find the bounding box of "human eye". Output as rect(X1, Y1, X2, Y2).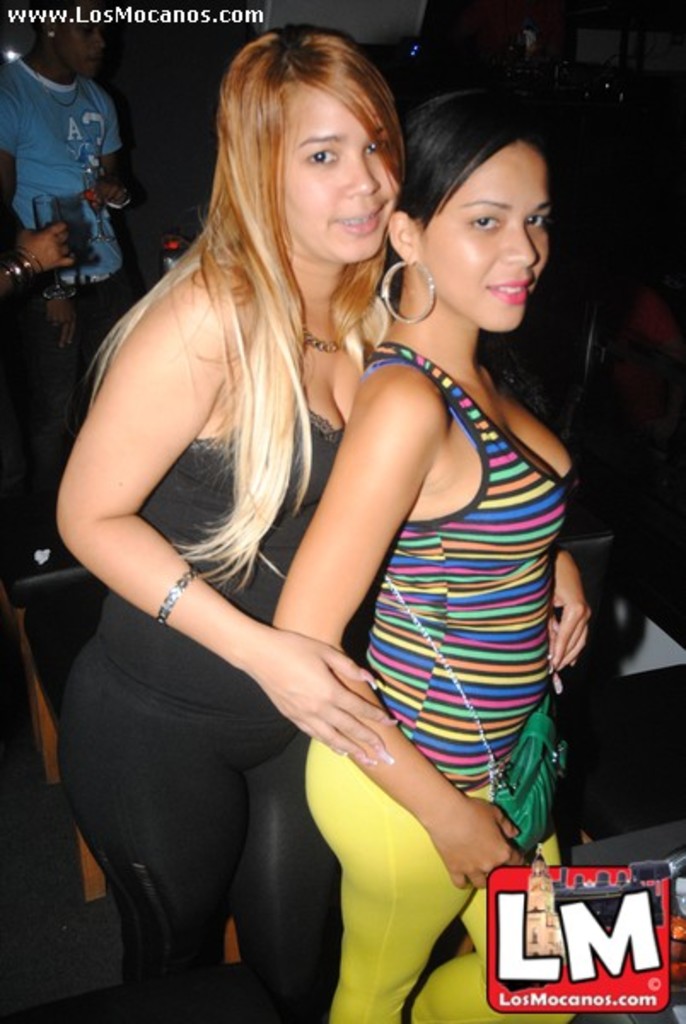
rect(469, 212, 505, 234).
